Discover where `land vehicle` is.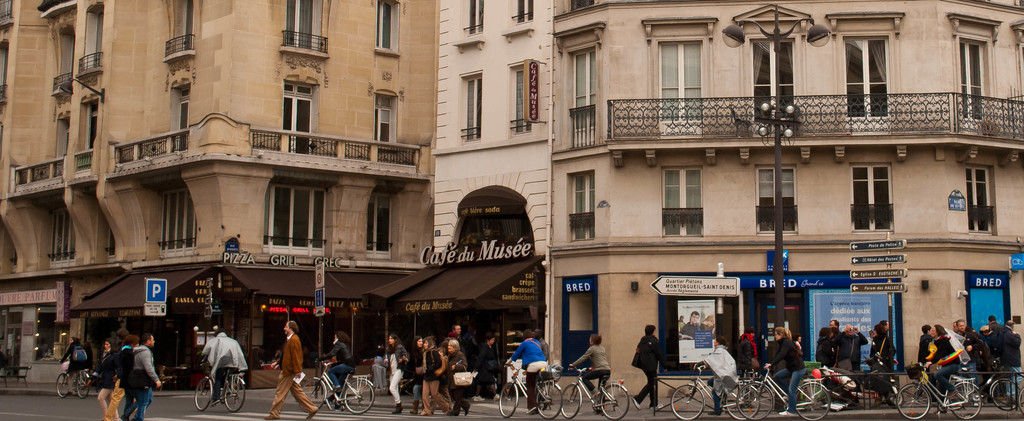
Discovered at left=988, top=376, right=1021, bottom=409.
